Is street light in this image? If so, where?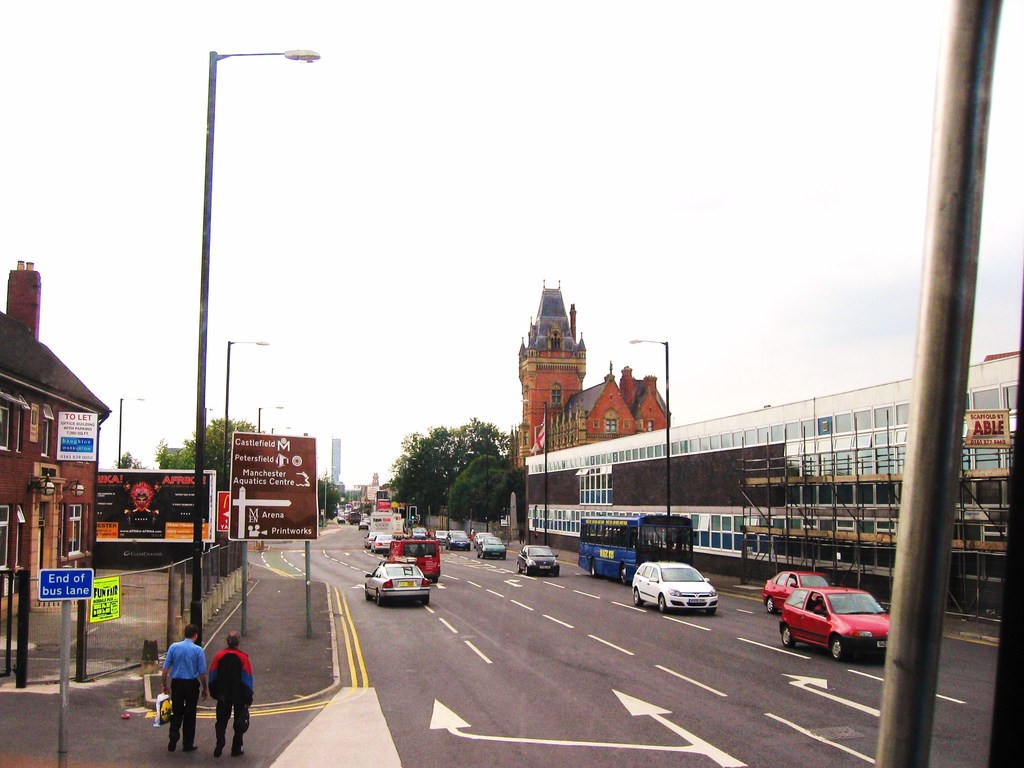
Yes, at 520:397:553:543.
